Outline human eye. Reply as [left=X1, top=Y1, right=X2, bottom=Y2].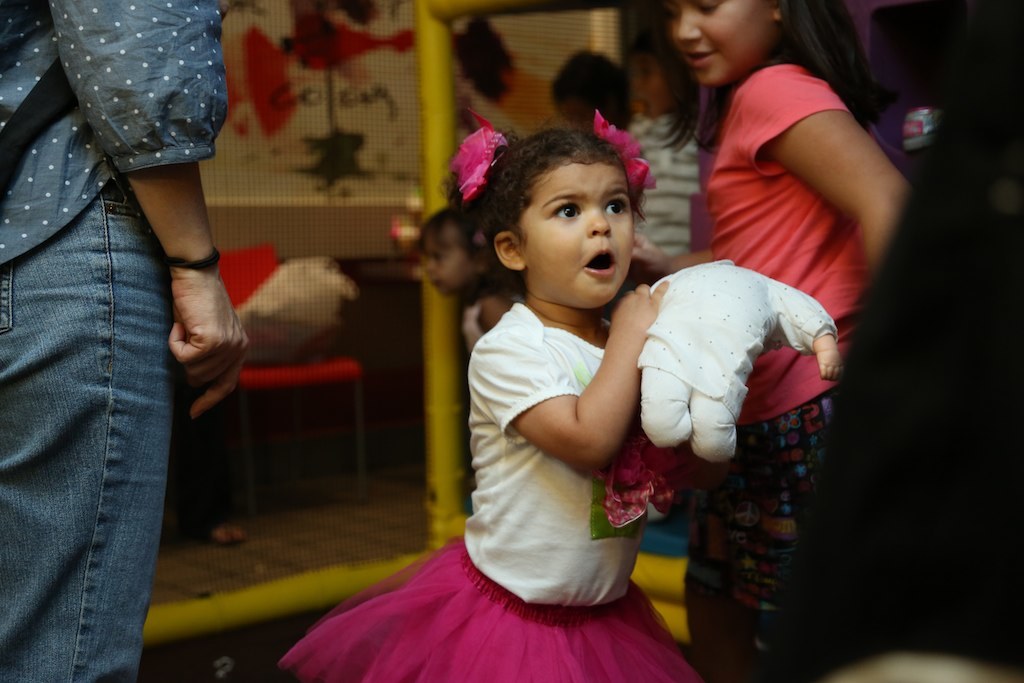
[left=666, top=5, right=681, bottom=18].
